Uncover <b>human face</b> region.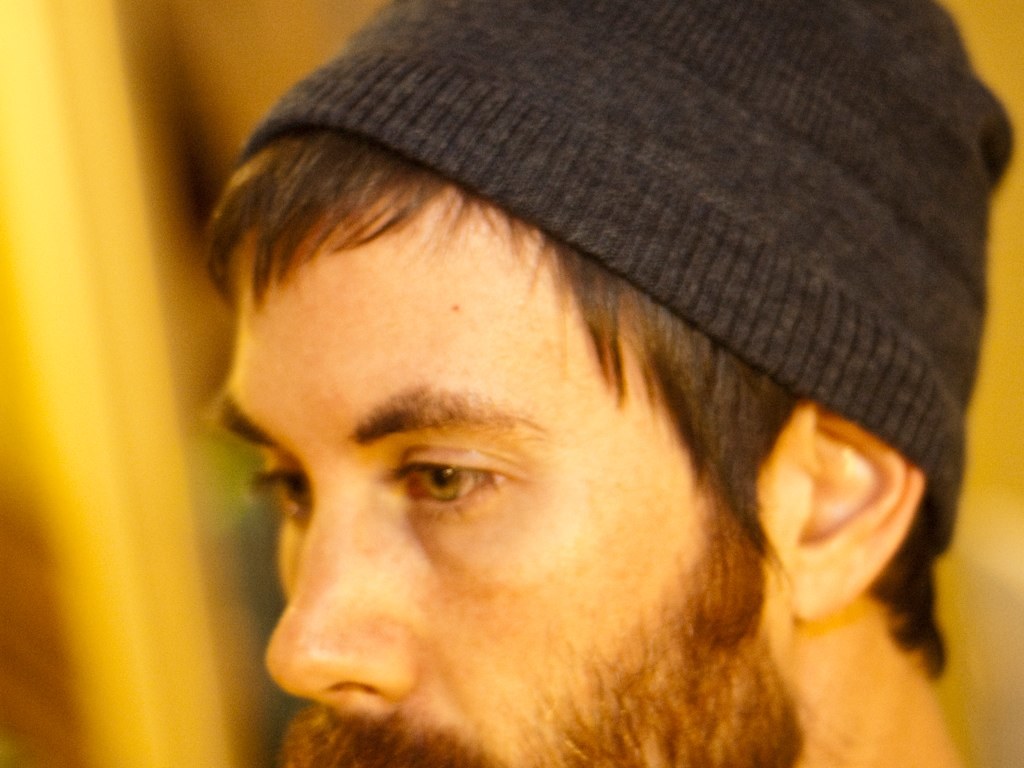
Uncovered: x1=201, y1=175, x2=798, y2=767.
